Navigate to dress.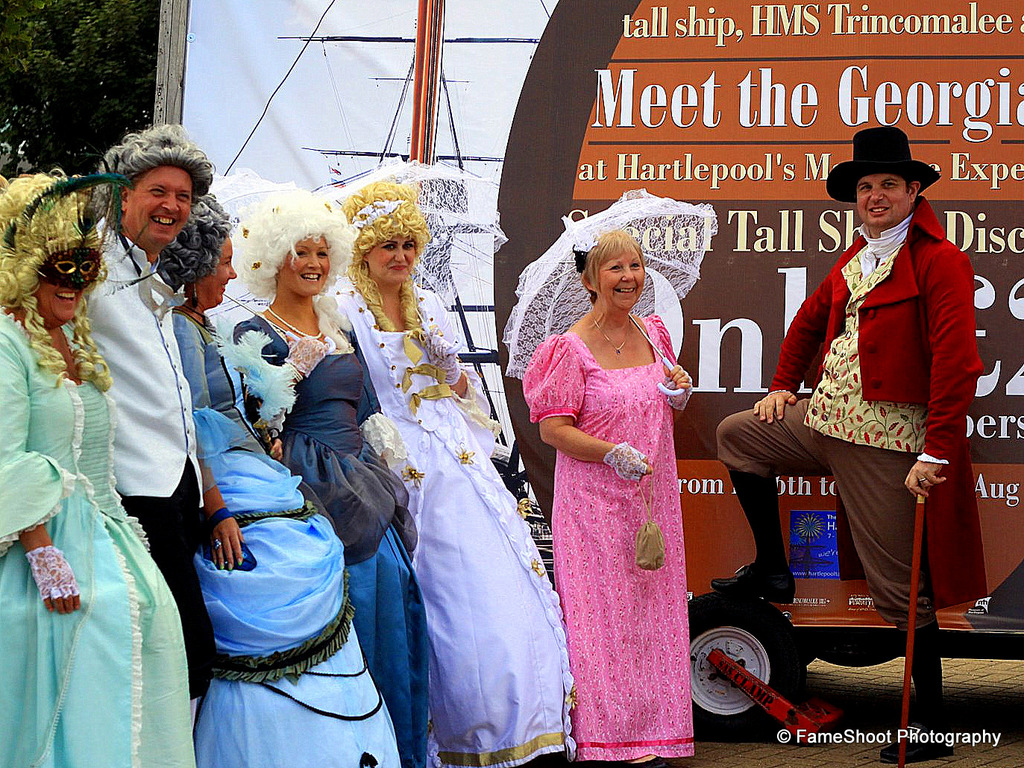
Navigation target: {"x1": 328, "y1": 283, "x2": 581, "y2": 767}.
